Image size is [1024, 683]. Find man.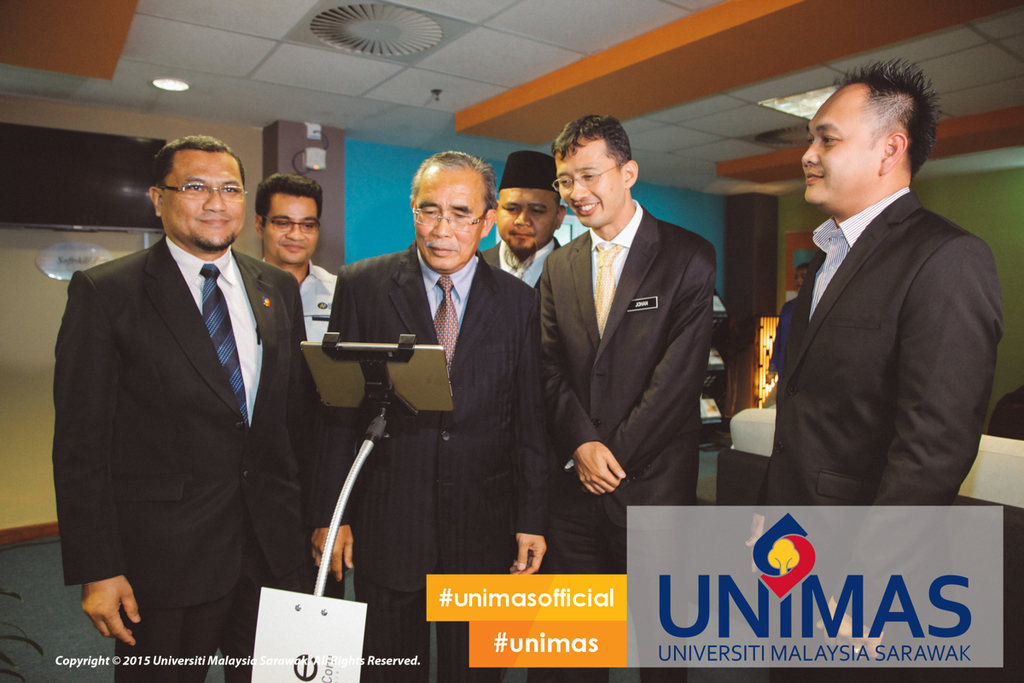
x1=56 y1=131 x2=345 y2=682.
